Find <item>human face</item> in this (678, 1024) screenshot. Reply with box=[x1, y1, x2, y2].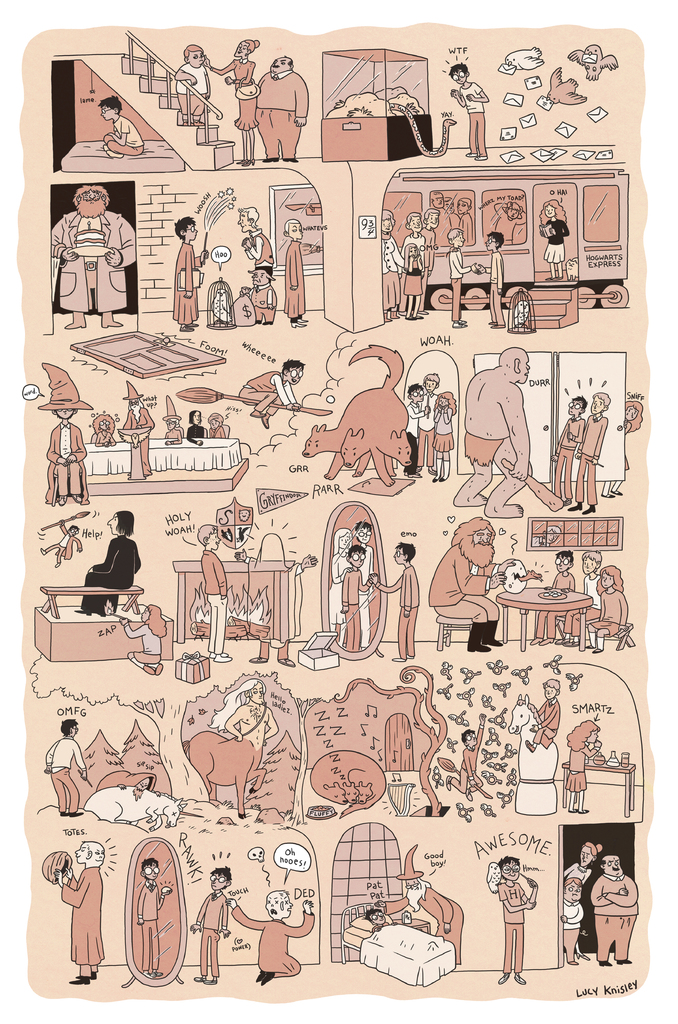
box=[449, 198, 456, 216].
